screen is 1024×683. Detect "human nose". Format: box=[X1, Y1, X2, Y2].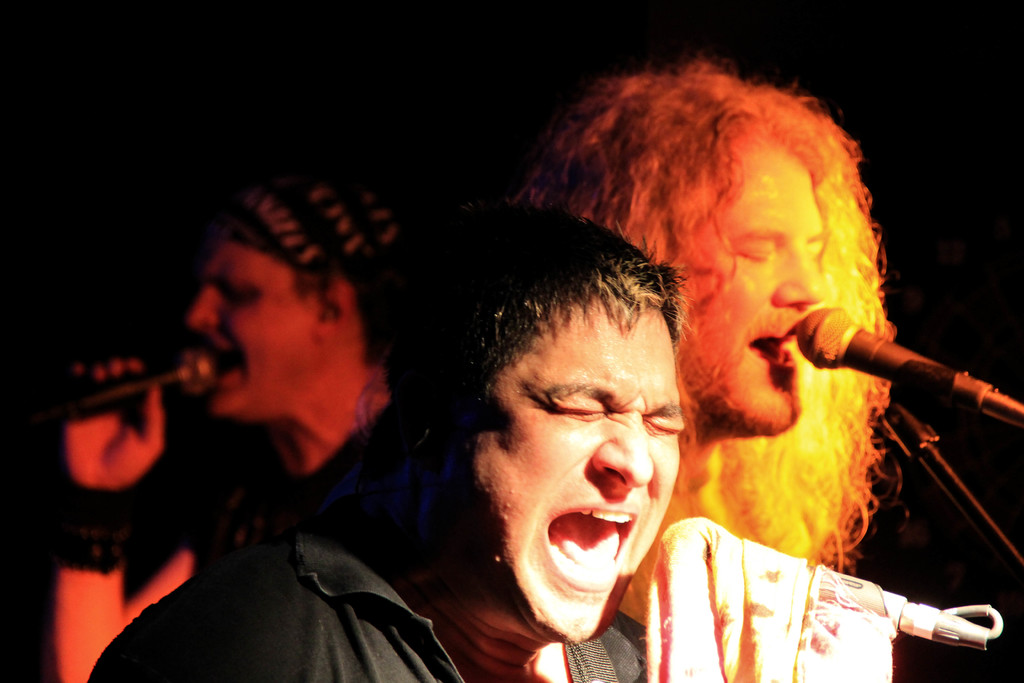
box=[588, 411, 657, 488].
